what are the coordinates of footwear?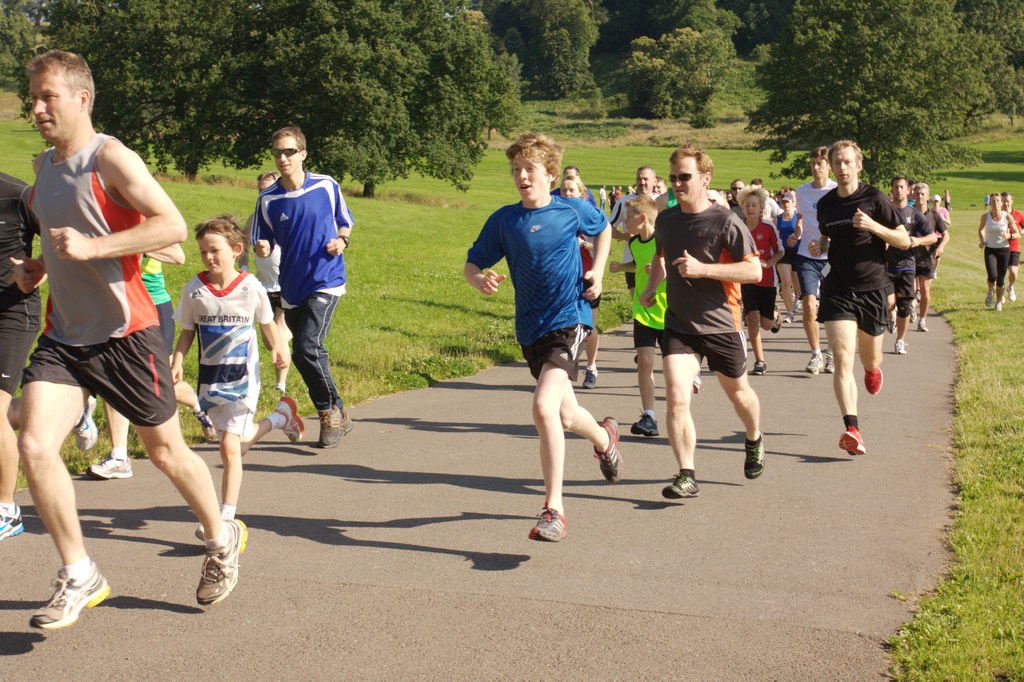
bbox=(984, 291, 991, 305).
